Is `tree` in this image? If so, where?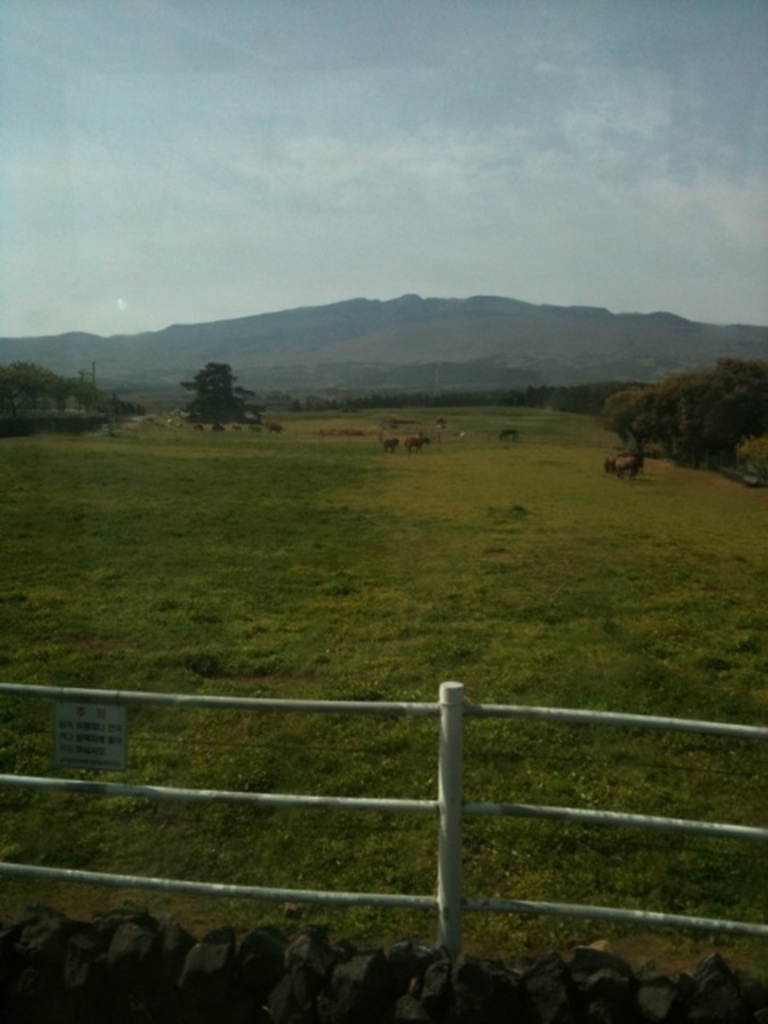
Yes, at locate(605, 358, 766, 490).
